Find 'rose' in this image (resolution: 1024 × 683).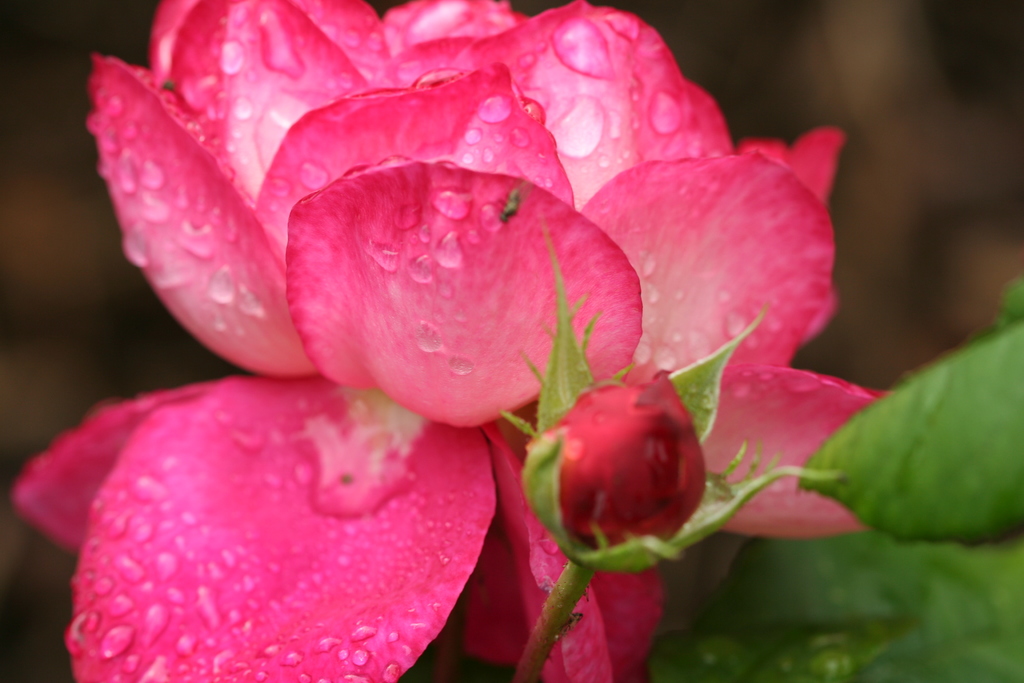
x1=518, y1=349, x2=712, y2=572.
